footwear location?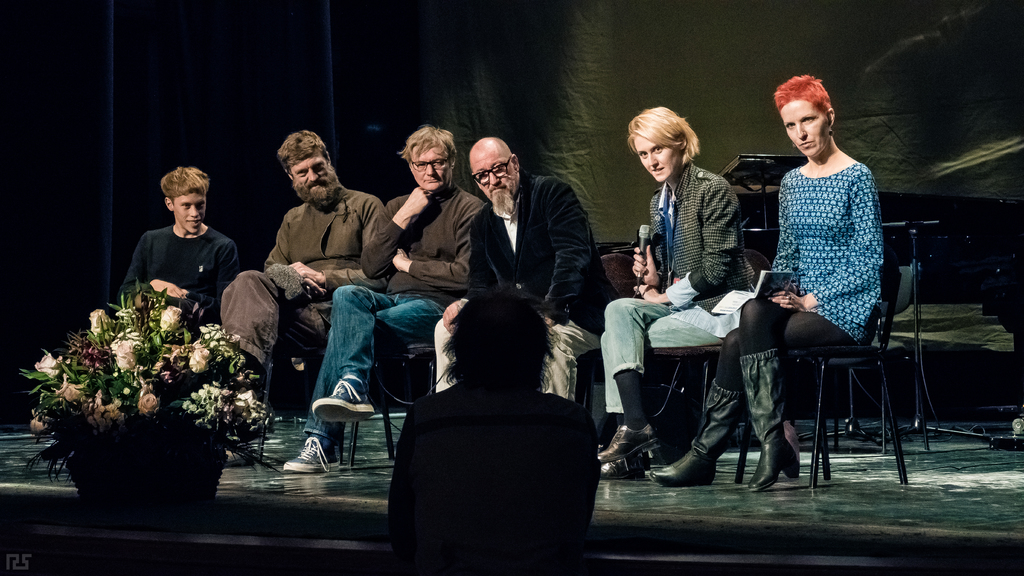
l=311, t=372, r=376, b=429
